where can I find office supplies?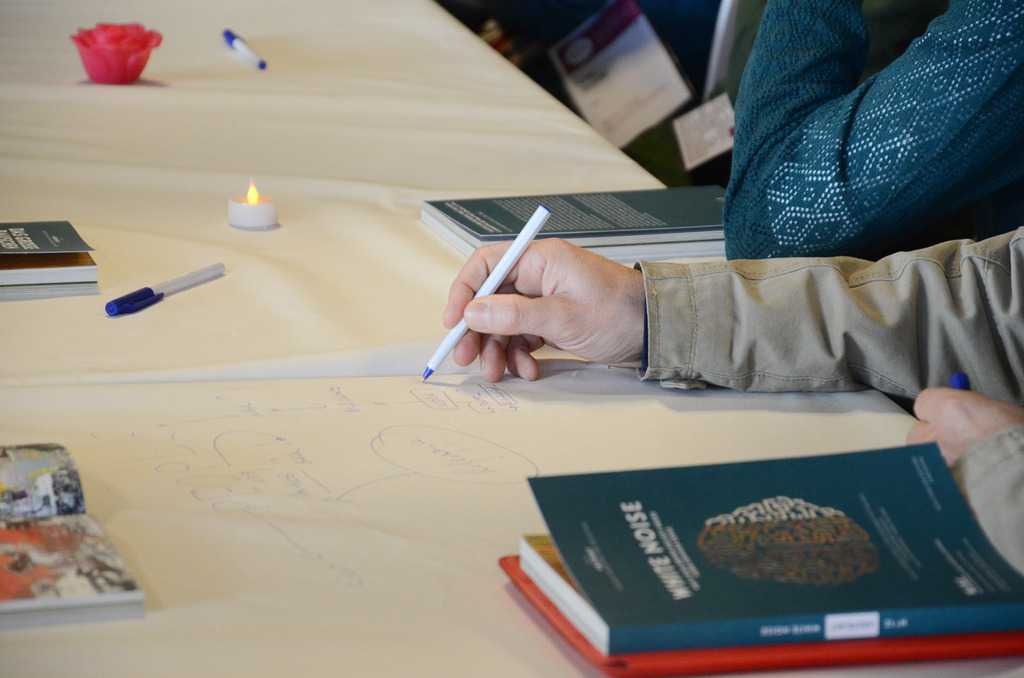
You can find it at detection(68, 22, 166, 93).
